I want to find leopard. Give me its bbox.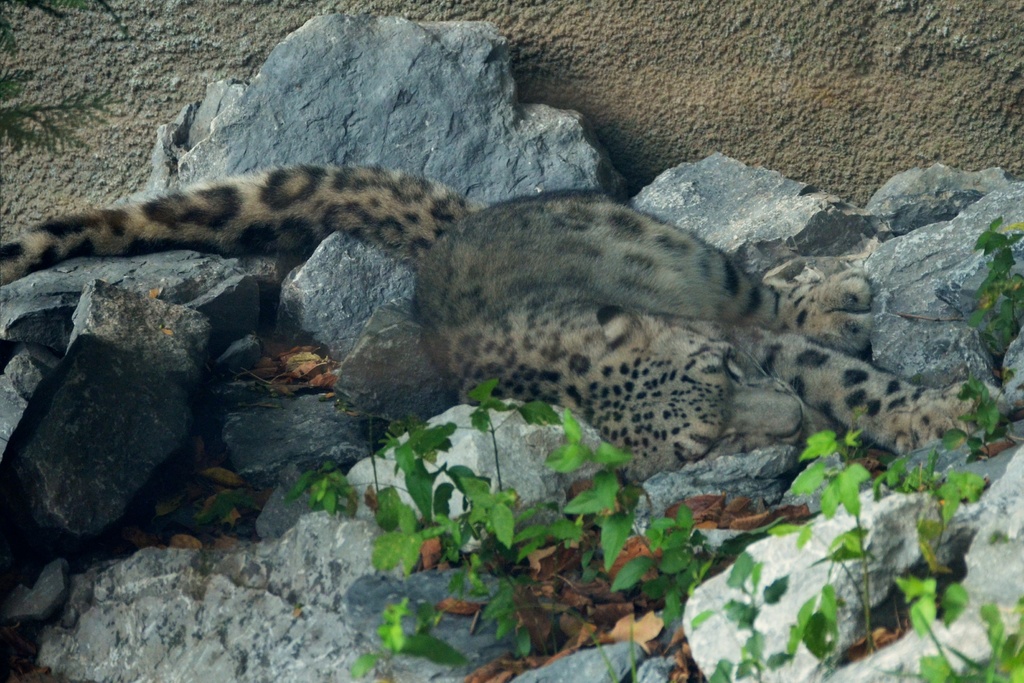
bbox=[0, 165, 984, 488].
